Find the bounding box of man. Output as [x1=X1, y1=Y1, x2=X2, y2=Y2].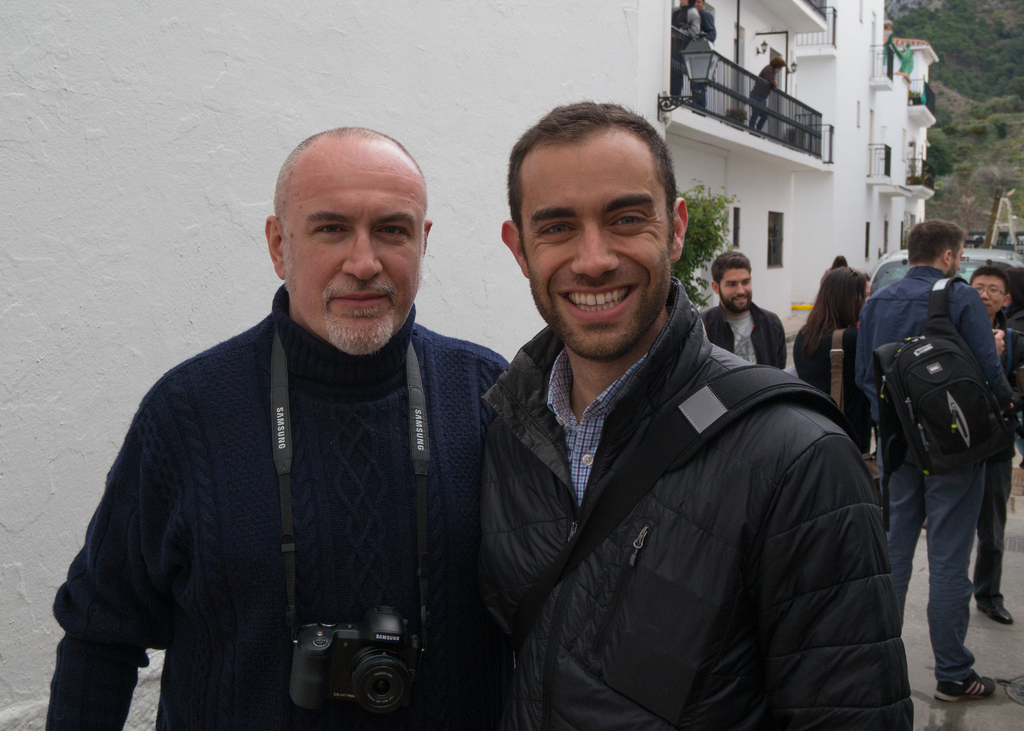
[x1=477, y1=96, x2=913, y2=730].
